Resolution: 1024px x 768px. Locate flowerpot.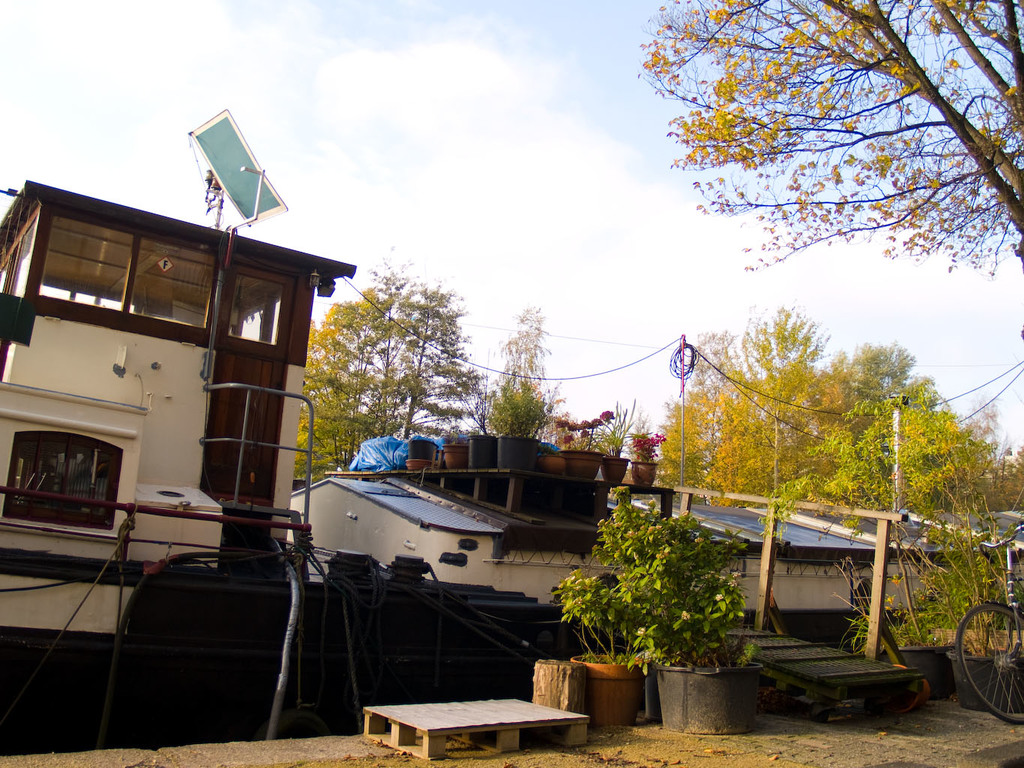
pyautogui.locateOnScreen(562, 449, 598, 473).
